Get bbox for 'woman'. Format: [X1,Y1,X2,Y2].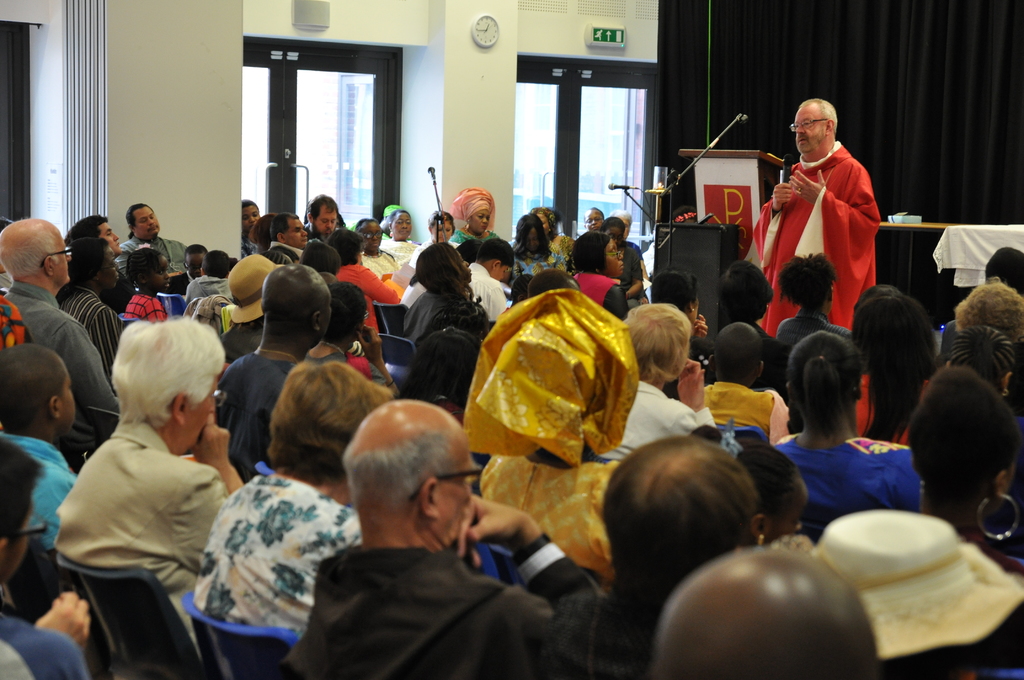
[401,240,492,345].
